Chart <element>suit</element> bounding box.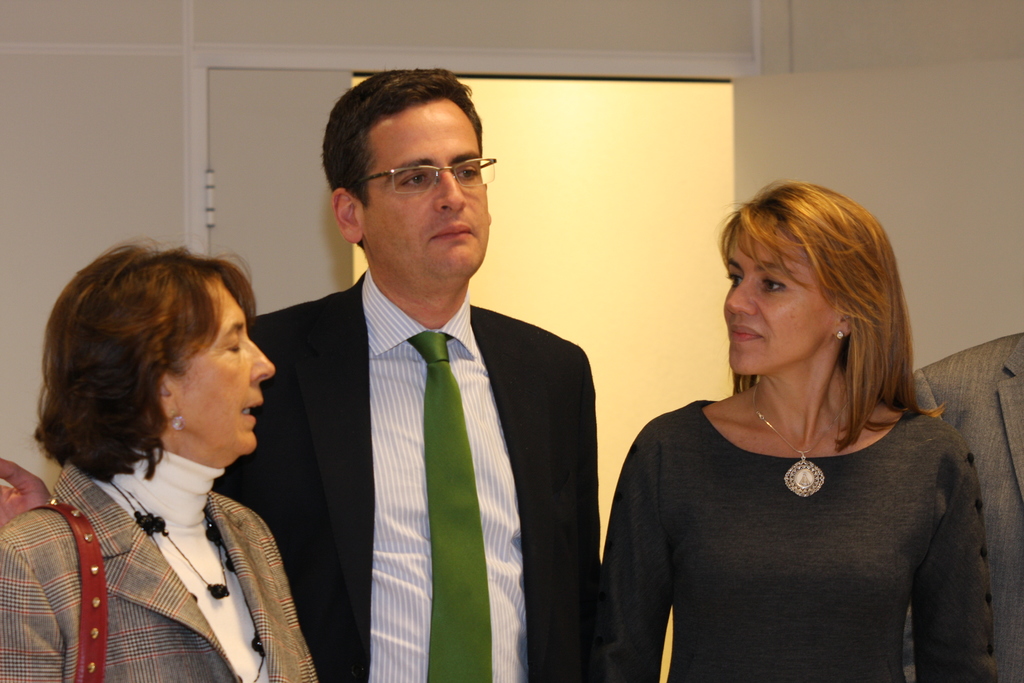
Charted: 270/174/595/674.
